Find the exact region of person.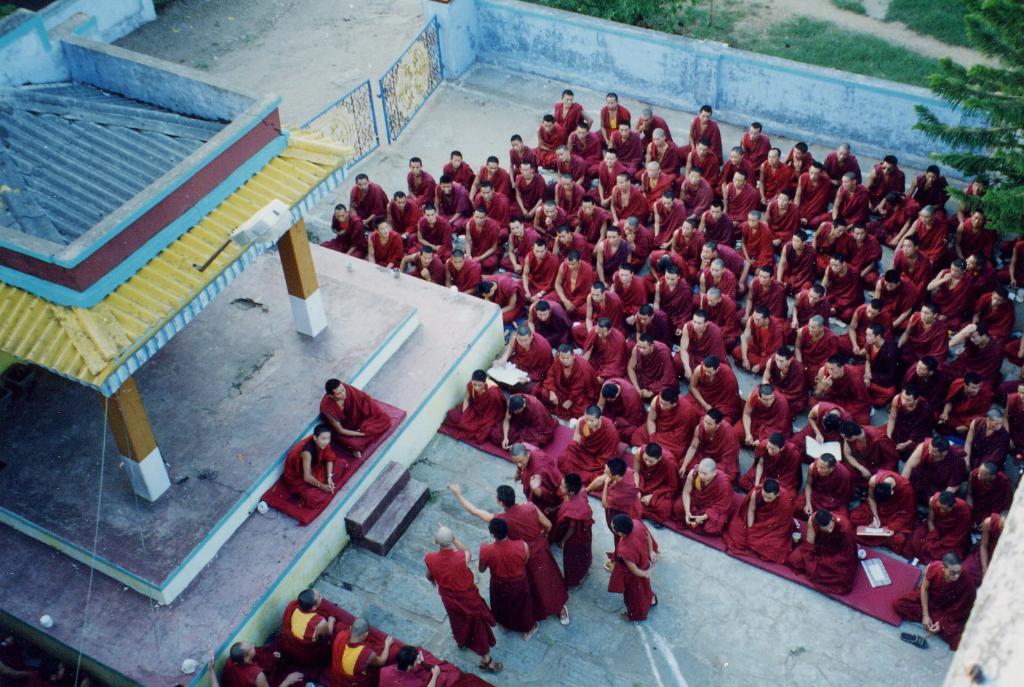
Exact region: locate(224, 638, 305, 681).
